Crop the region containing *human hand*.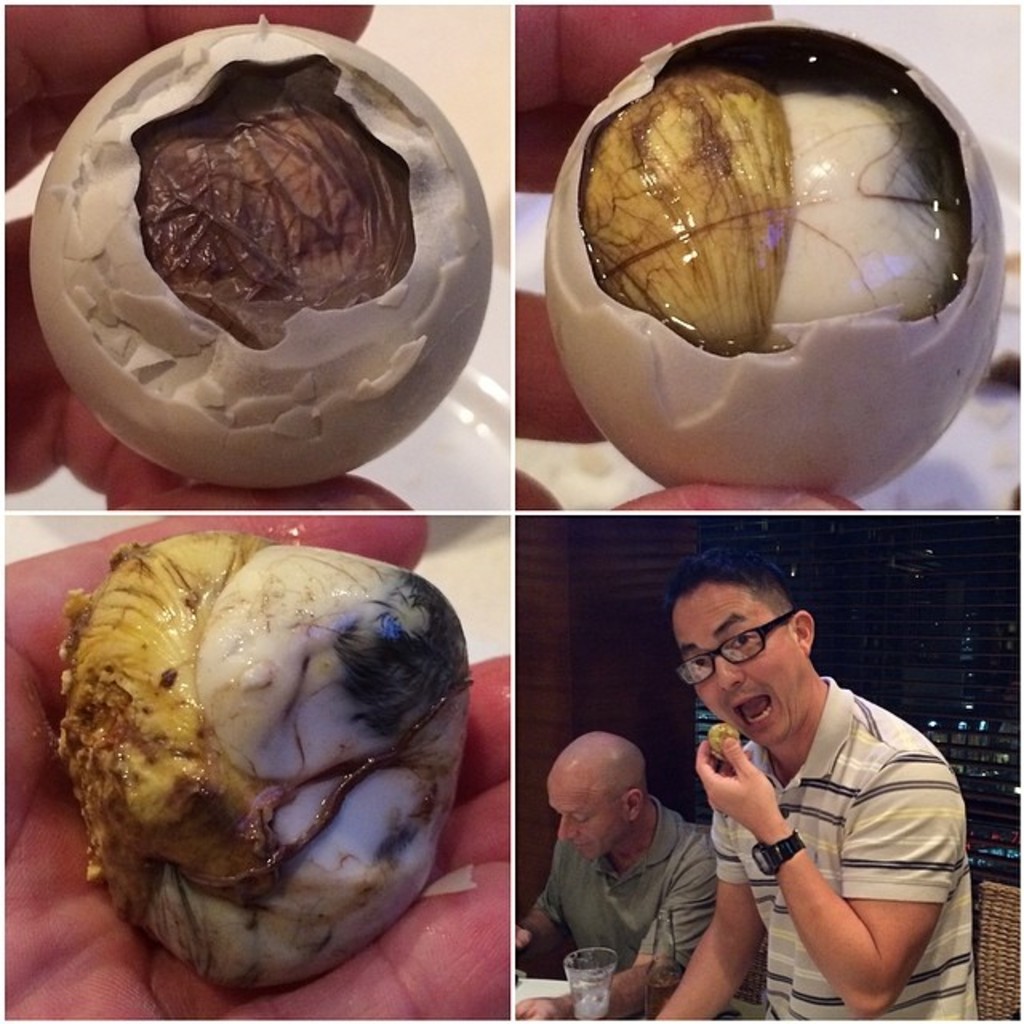
Crop region: select_region(5, 0, 414, 512).
